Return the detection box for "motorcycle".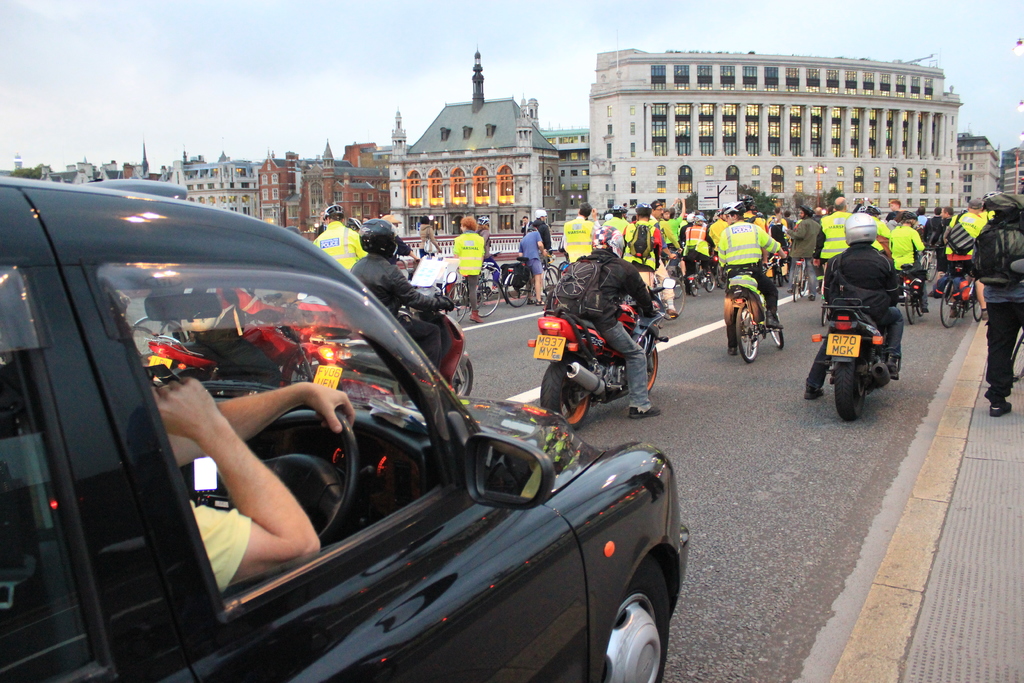
locate(805, 259, 914, 421).
